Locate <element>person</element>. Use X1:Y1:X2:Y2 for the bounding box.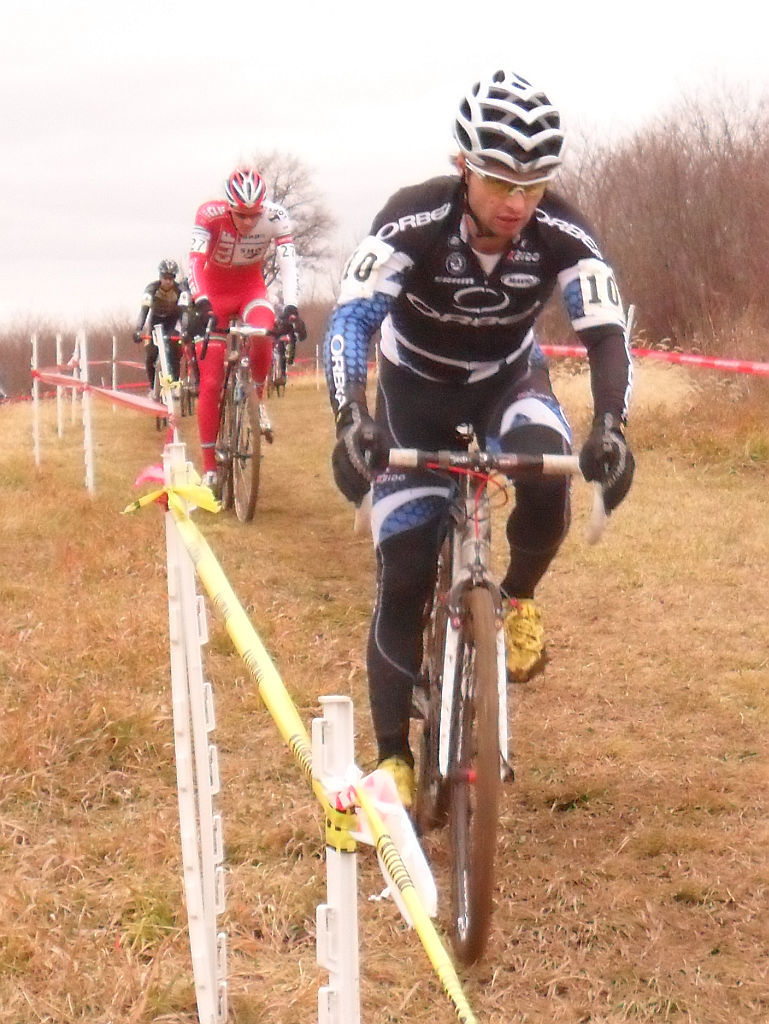
274:301:314:377.
